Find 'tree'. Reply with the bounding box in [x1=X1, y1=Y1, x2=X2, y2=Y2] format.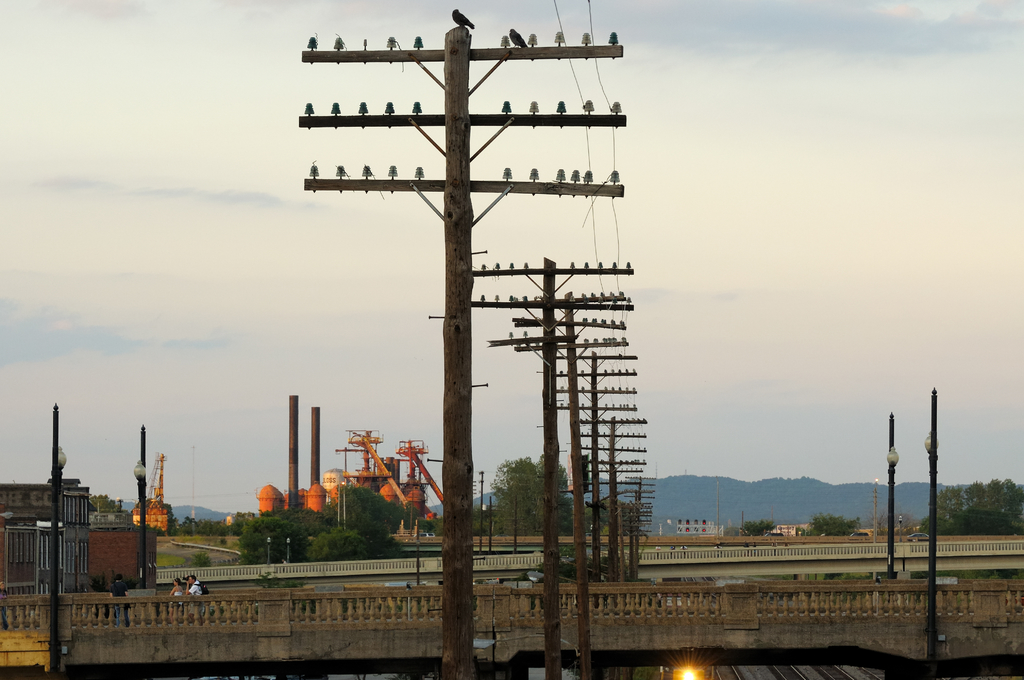
[x1=84, y1=492, x2=120, y2=514].
